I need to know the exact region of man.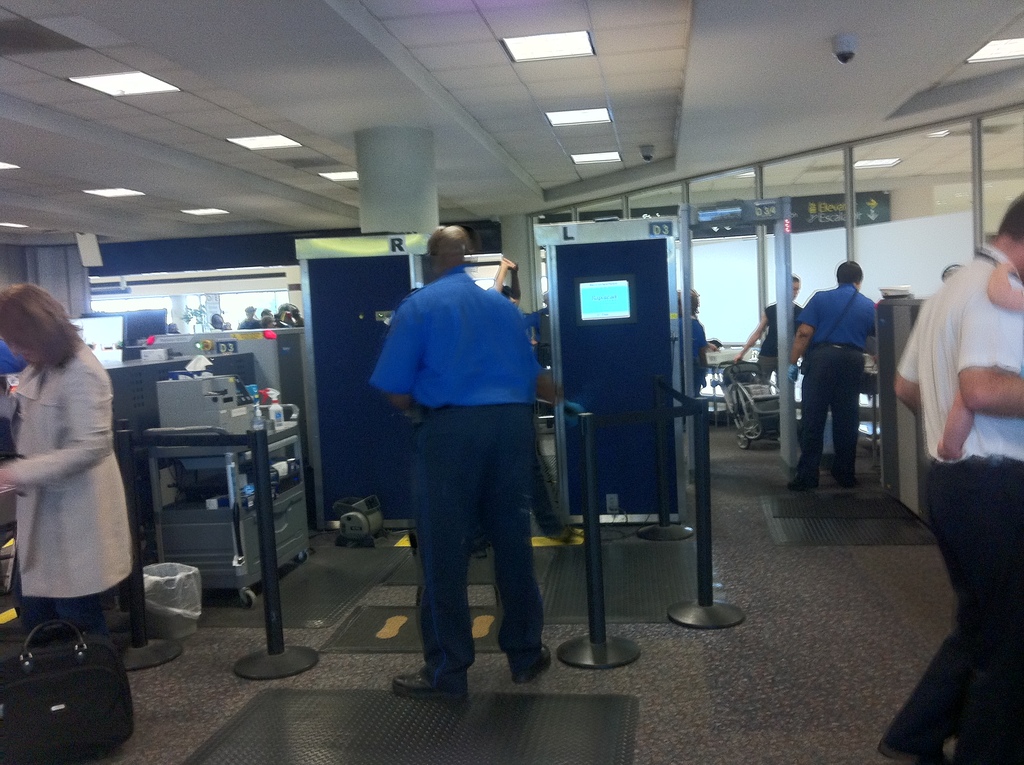
Region: (x1=870, y1=184, x2=1023, y2=764).
